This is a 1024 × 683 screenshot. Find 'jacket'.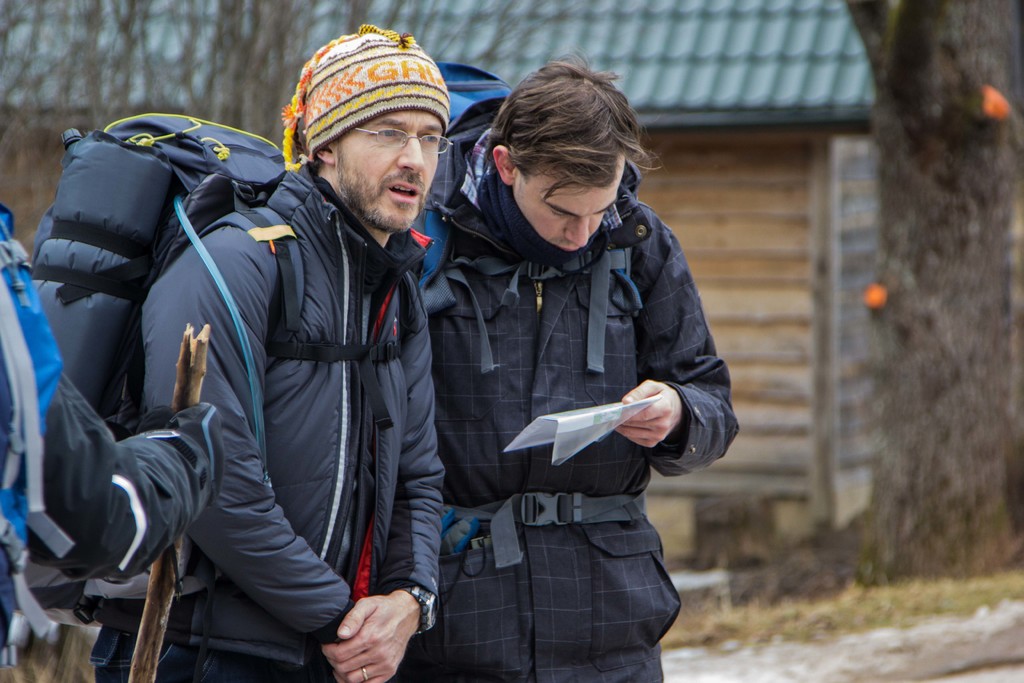
Bounding box: Rect(13, 377, 218, 588).
